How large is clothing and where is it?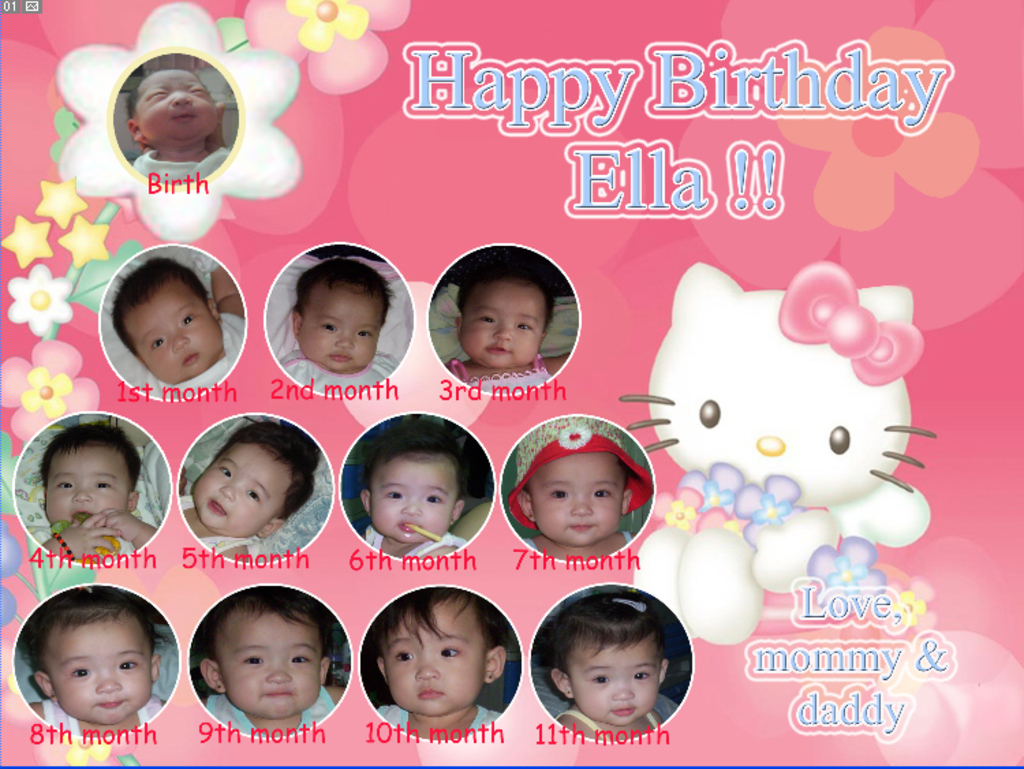
Bounding box: {"left": 34, "top": 526, "right": 139, "bottom": 574}.
